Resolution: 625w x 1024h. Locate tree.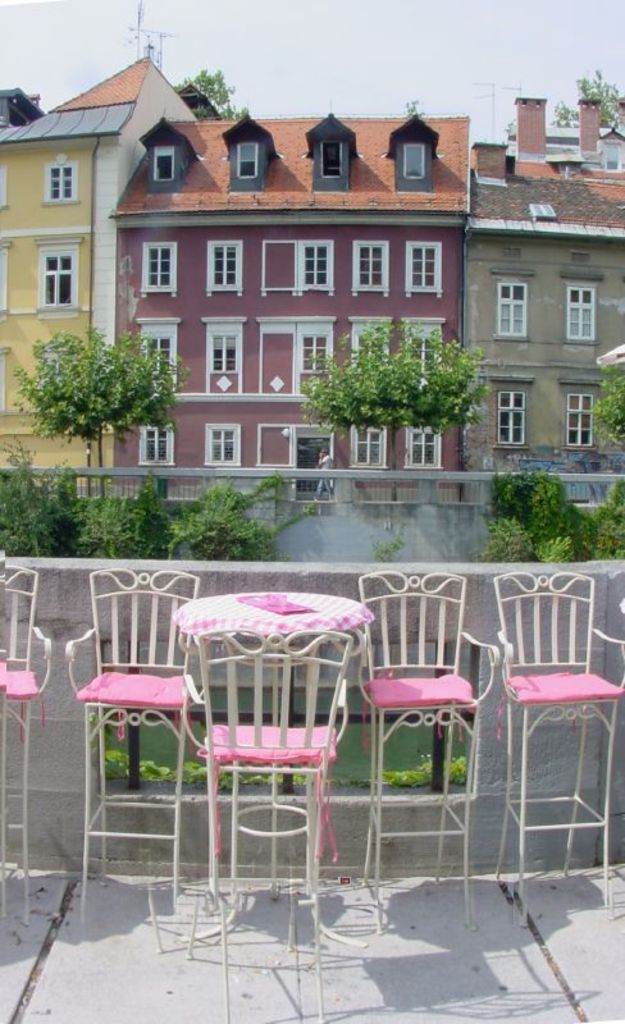
(300,307,493,445).
